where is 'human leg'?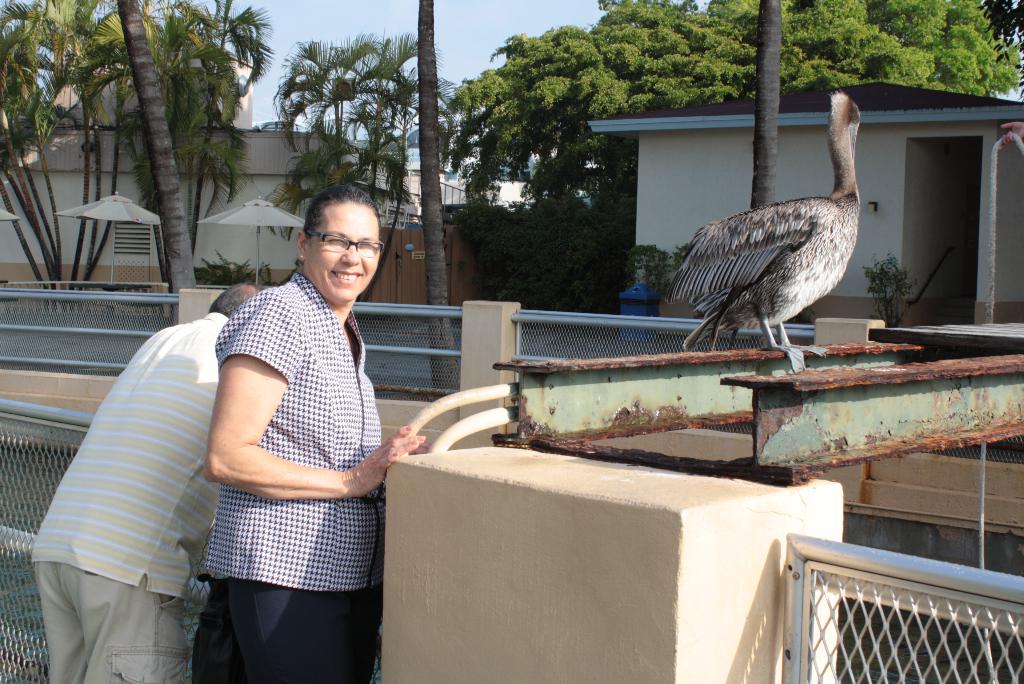
(left=69, top=564, right=188, bottom=683).
